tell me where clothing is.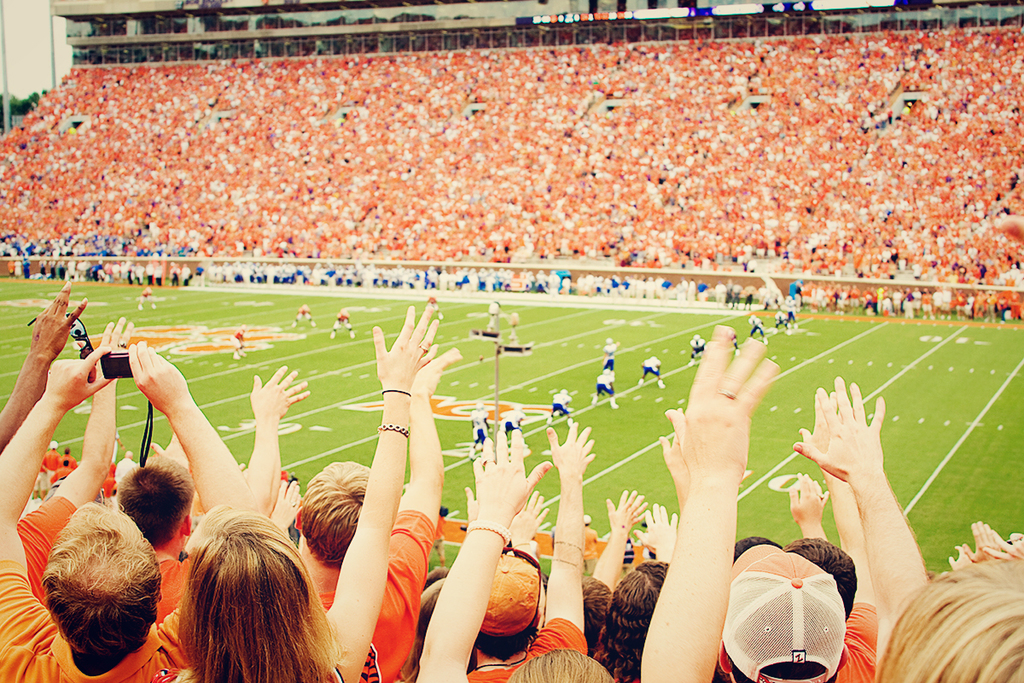
clothing is at locate(467, 618, 585, 682).
